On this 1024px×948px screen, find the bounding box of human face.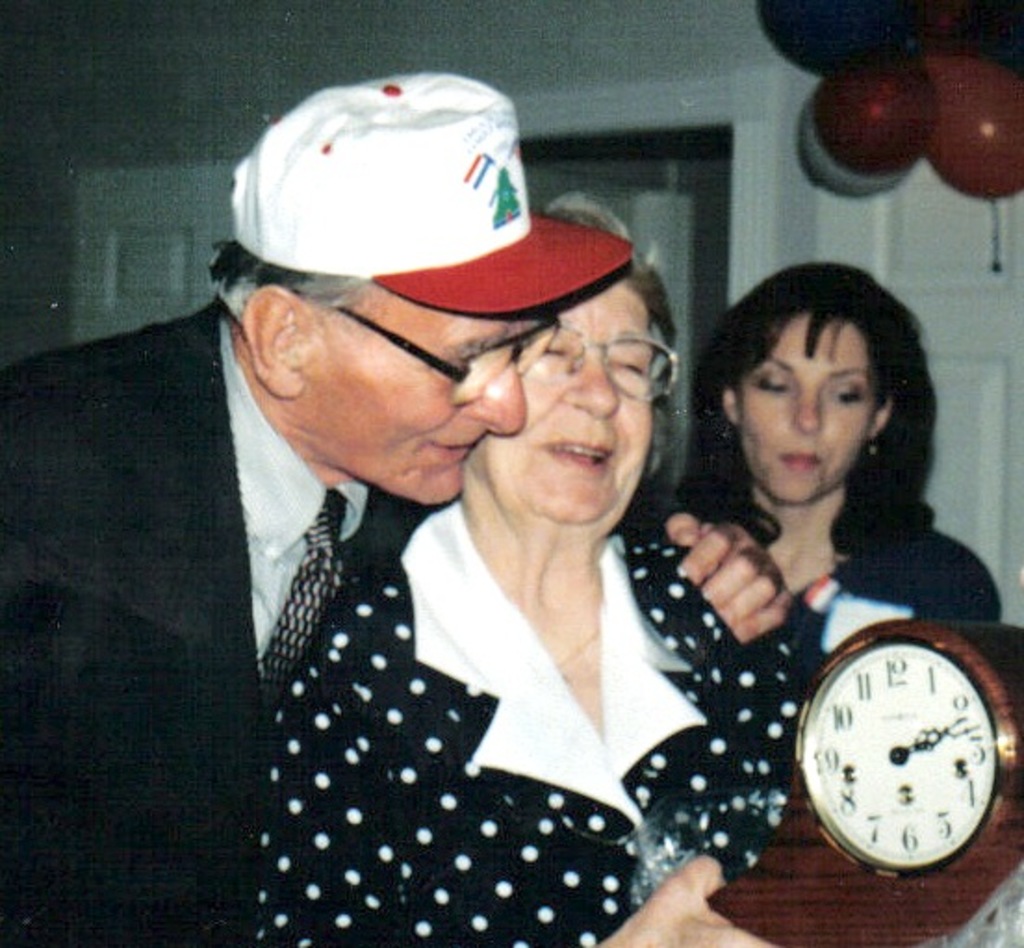
Bounding box: [480,278,657,525].
